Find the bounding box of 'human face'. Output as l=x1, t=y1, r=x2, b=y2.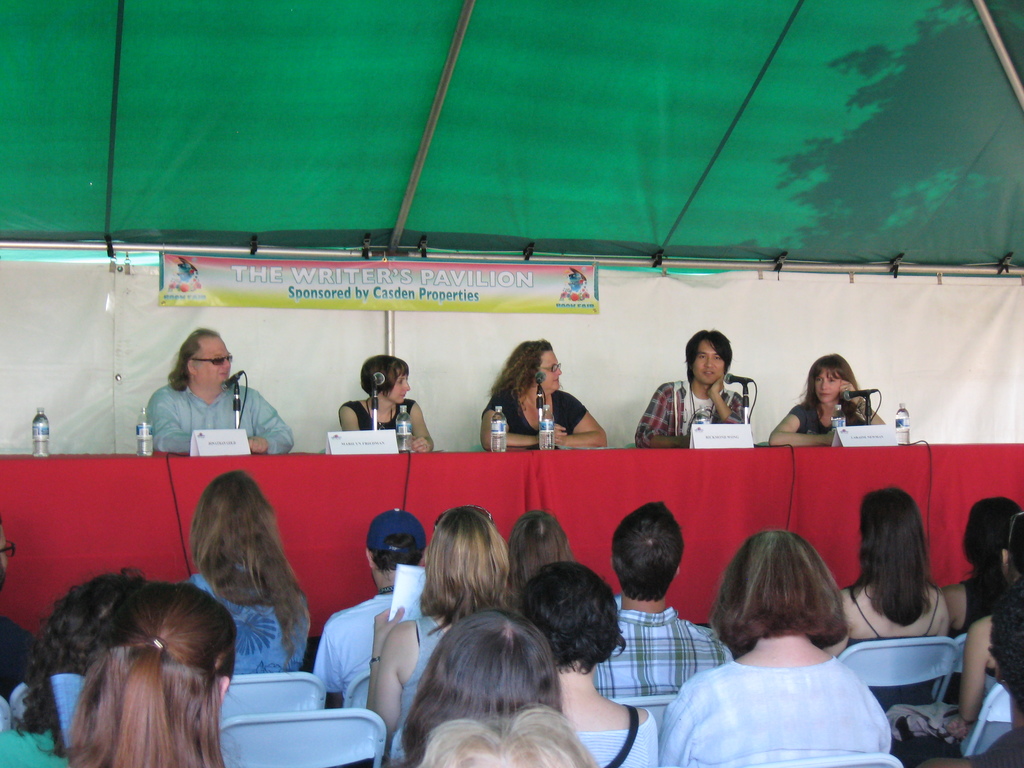
l=540, t=351, r=563, b=389.
